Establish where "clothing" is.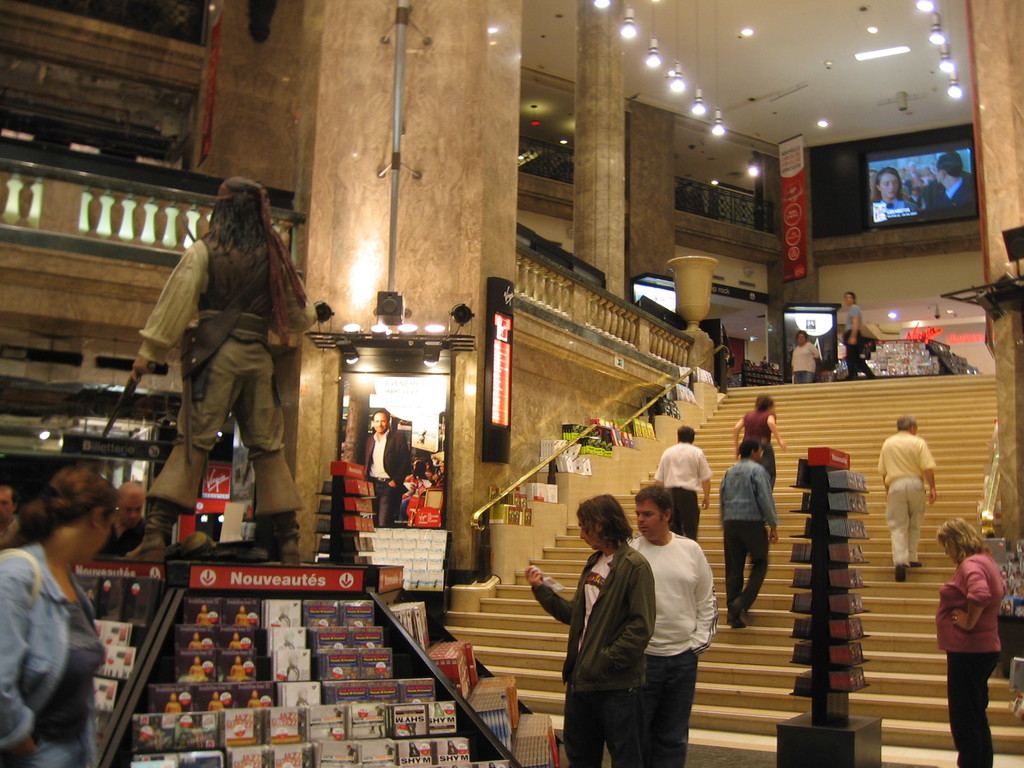
Established at select_region(790, 340, 819, 385).
